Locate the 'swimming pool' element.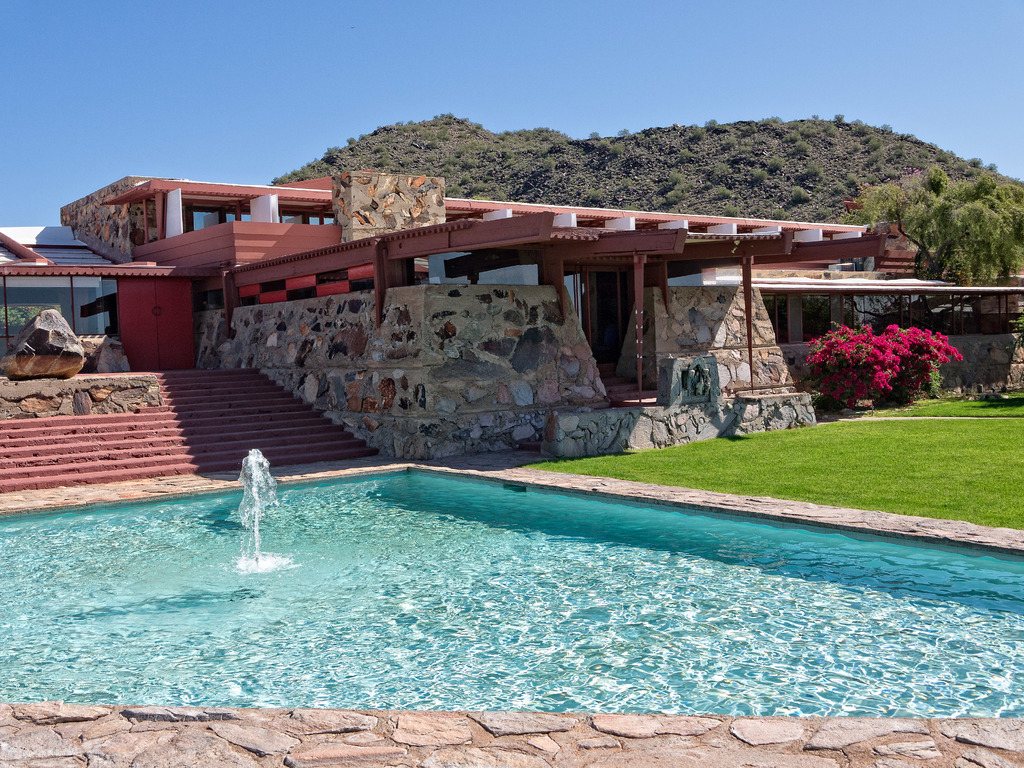
Element bbox: [x1=0, y1=467, x2=1023, y2=720].
